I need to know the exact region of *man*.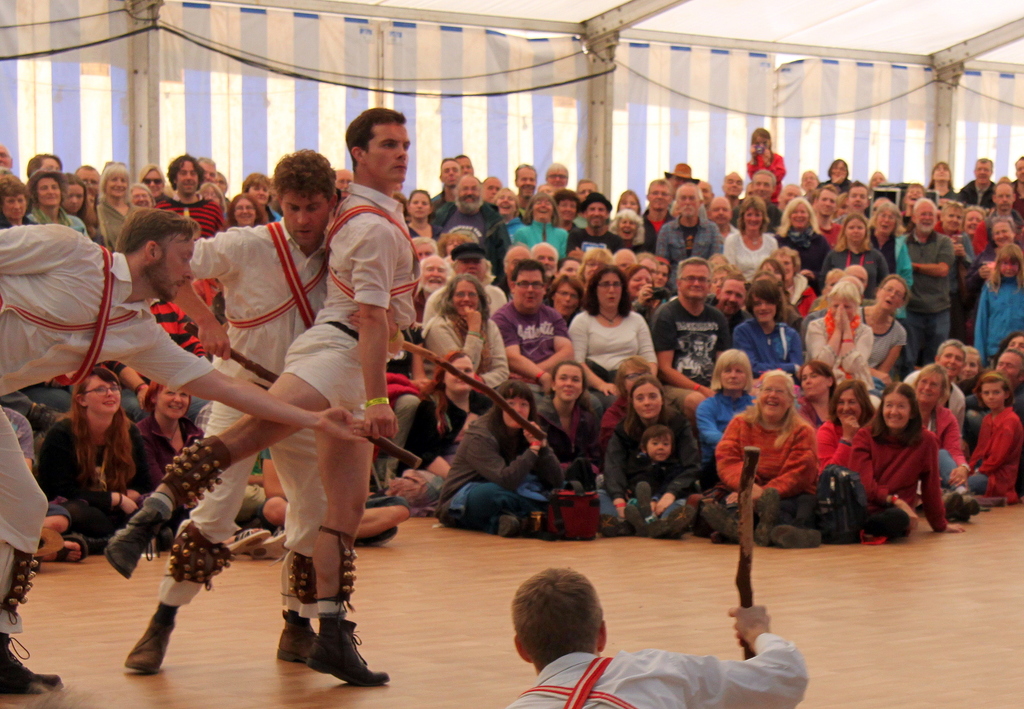
Region: (x1=657, y1=179, x2=718, y2=282).
